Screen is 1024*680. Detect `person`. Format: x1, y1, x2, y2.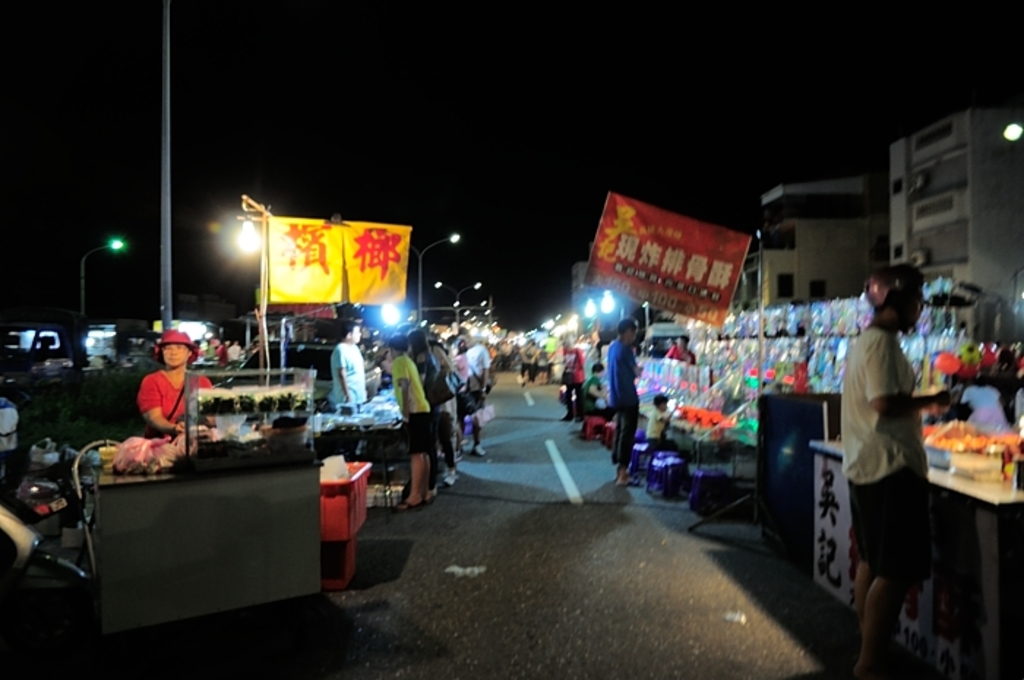
843, 249, 954, 676.
